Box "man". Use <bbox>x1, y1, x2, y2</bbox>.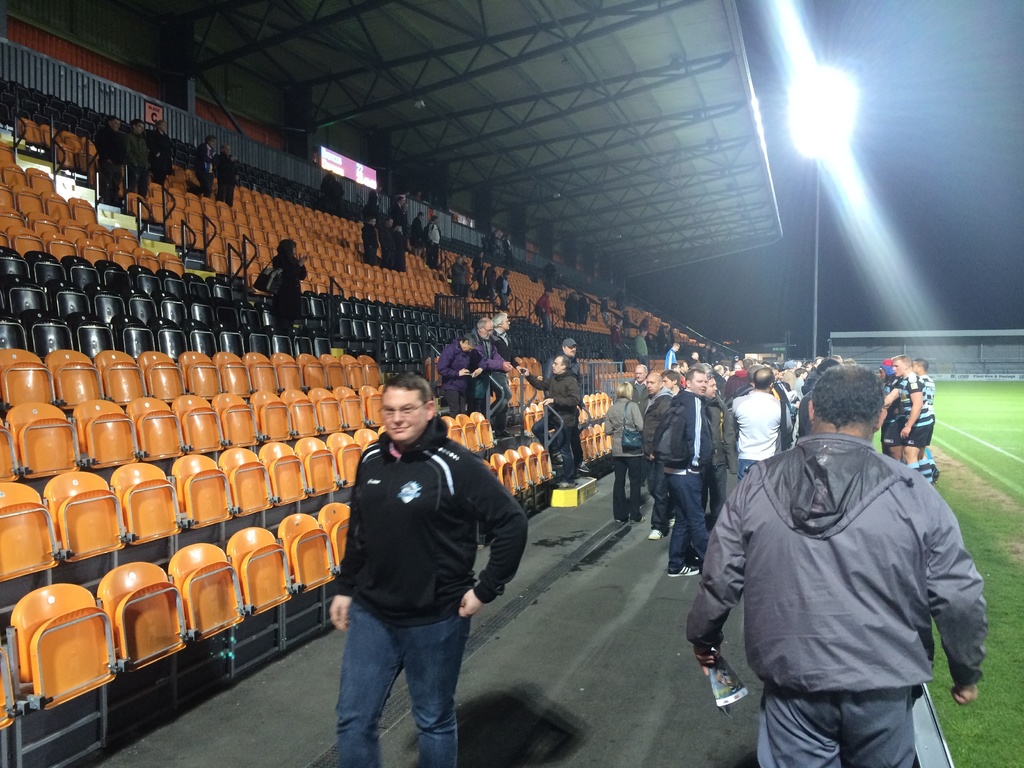
<bbox>908, 360, 941, 481</bbox>.
